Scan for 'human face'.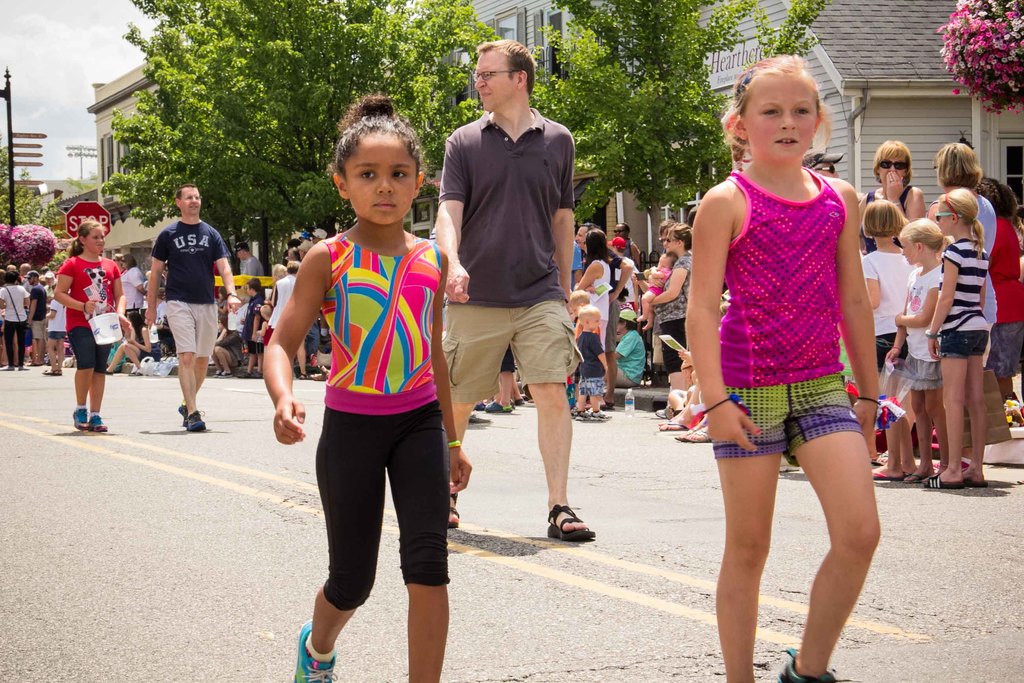
Scan result: {"left": 664, "top": 237, "right": 676, "bottom": 254}.
